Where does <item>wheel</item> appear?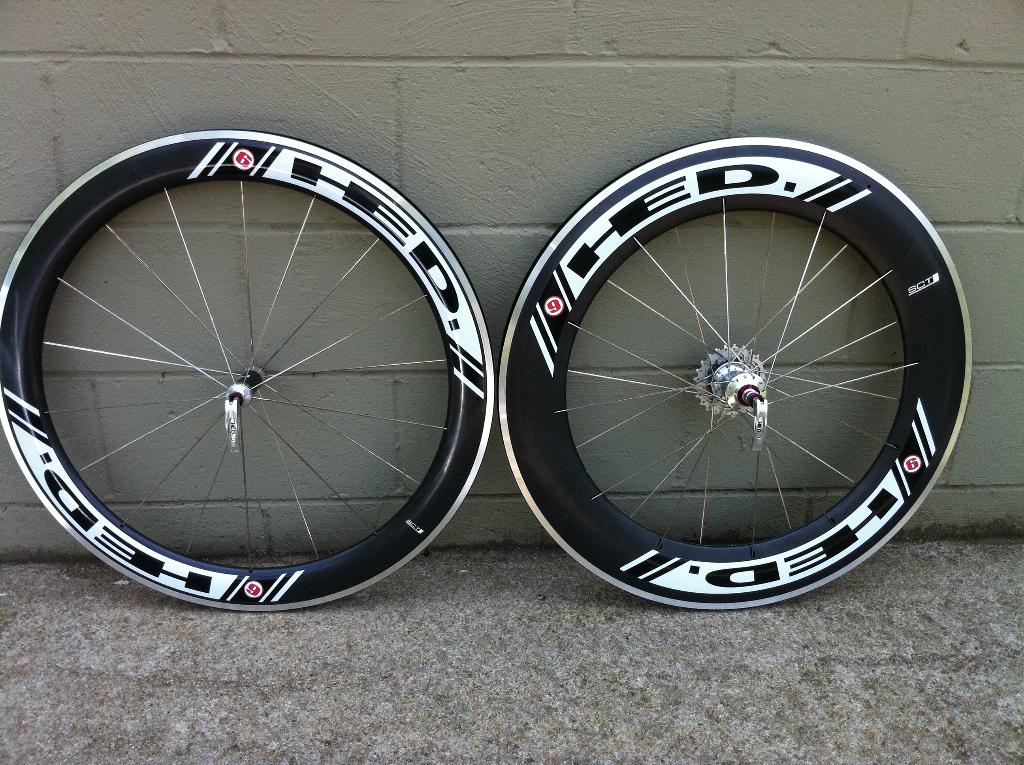
Appears at <bbox>0, 124, 506, 616</bbox>.
